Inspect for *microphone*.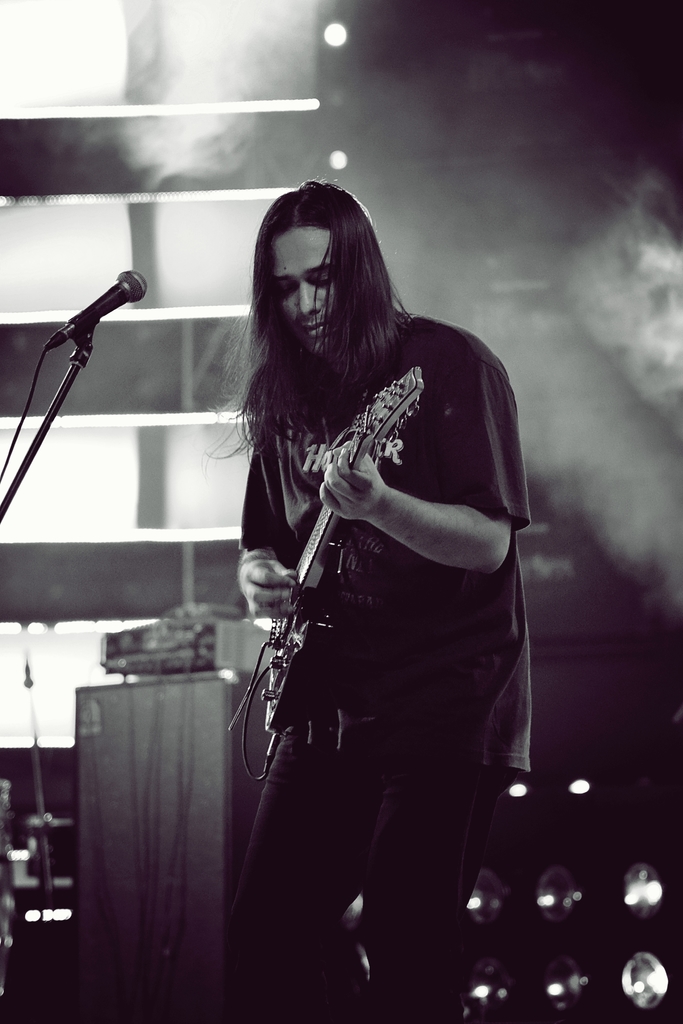
Inspection: (47, 263, 144, 356).
